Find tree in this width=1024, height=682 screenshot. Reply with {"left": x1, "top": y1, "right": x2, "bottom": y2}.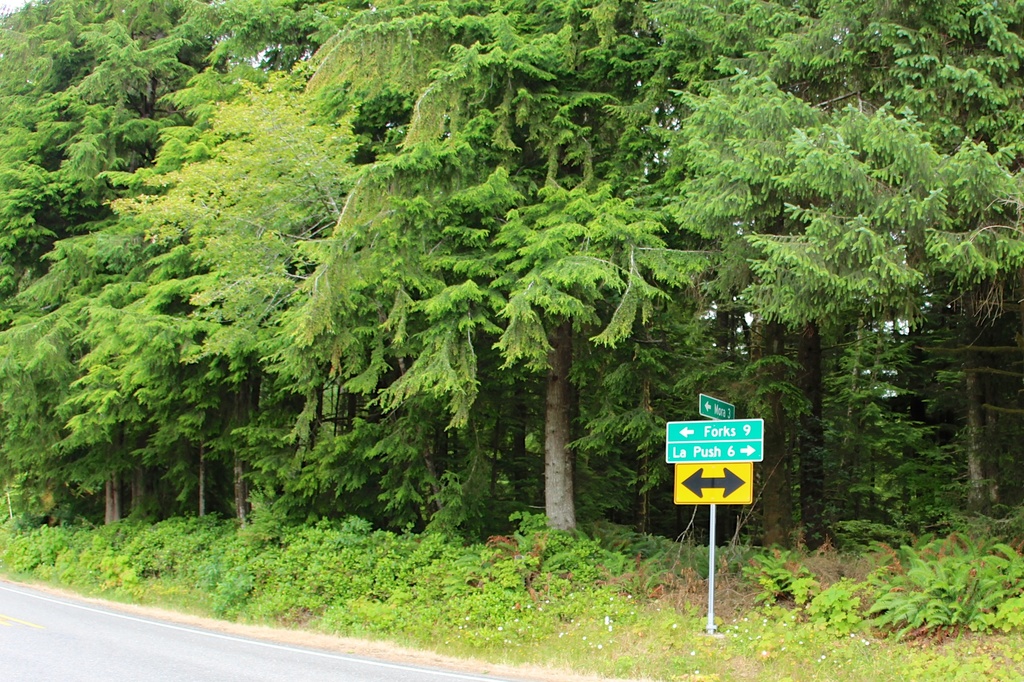
{"left": 276, "top": 0, "right": 680, "bottom": 533}.
